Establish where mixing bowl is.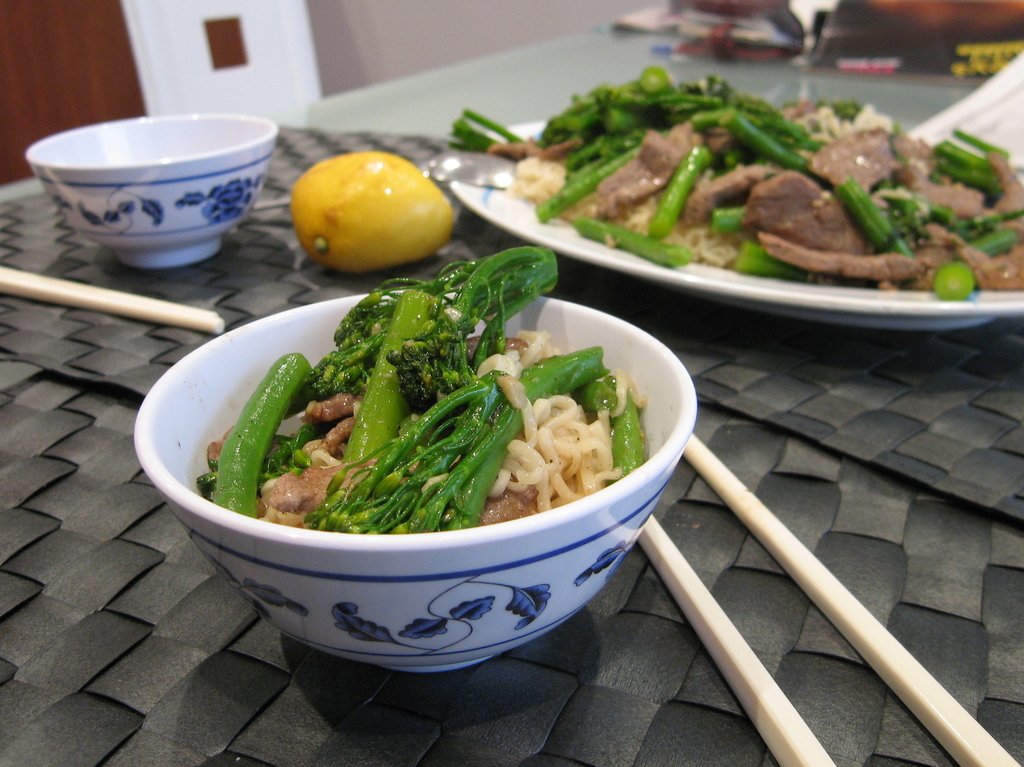
Established at 32:125:275:256.
